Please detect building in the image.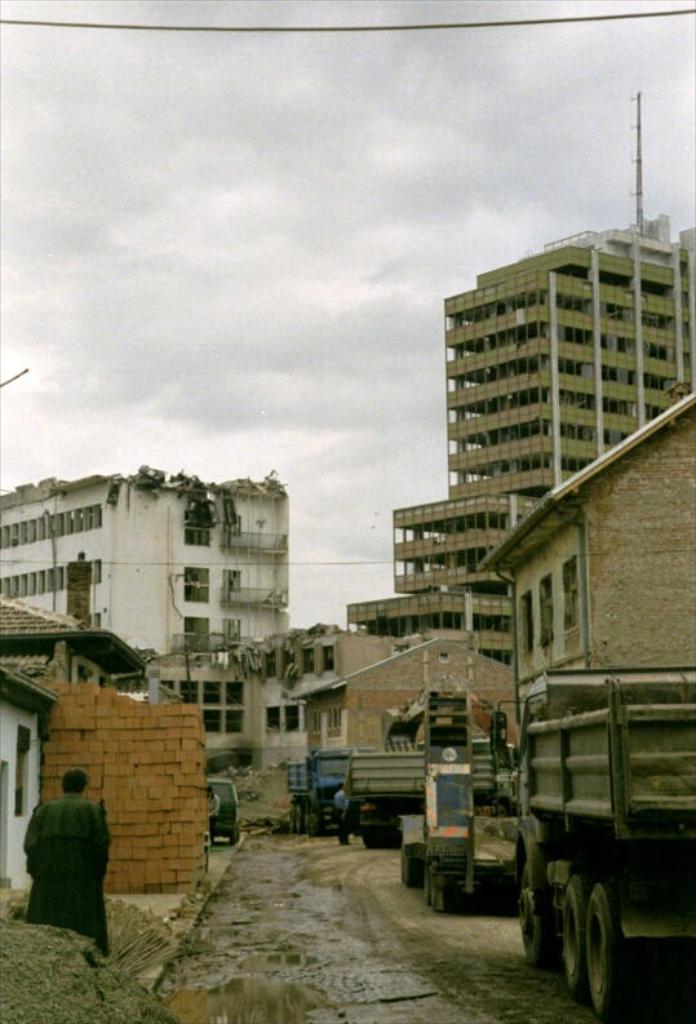
bbox(143, 625, 421, 770).
